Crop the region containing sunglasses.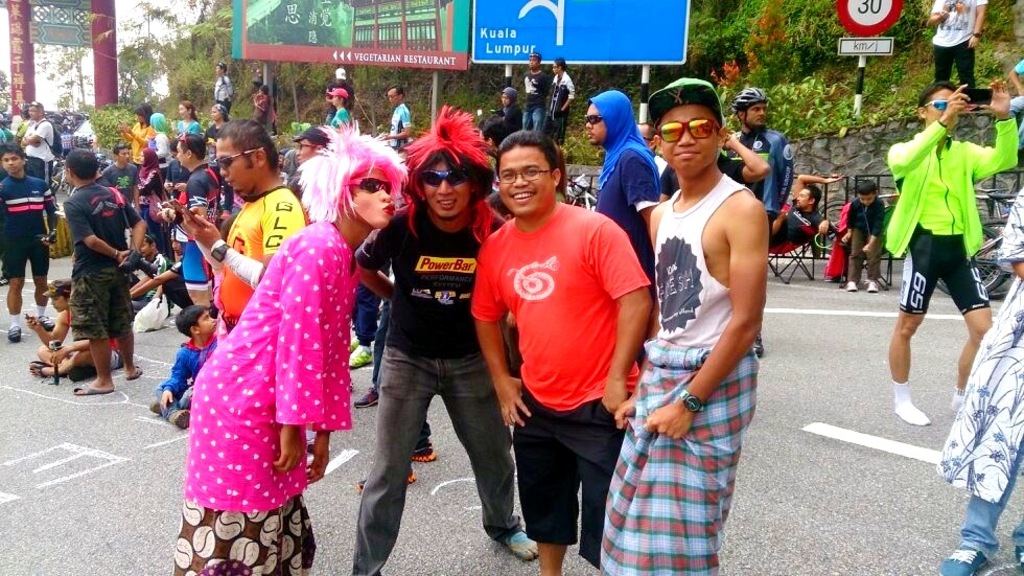
Crop region: [left=657, top=122, right=720, bottom=138].
